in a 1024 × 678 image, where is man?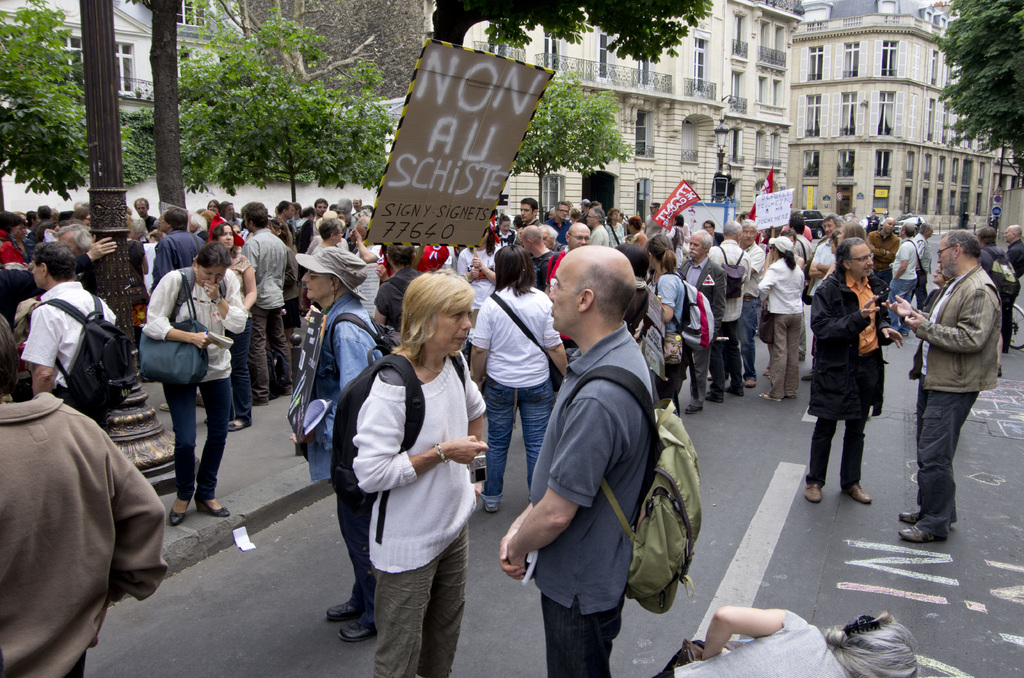
bbox=(350, 218, 384, 318).
